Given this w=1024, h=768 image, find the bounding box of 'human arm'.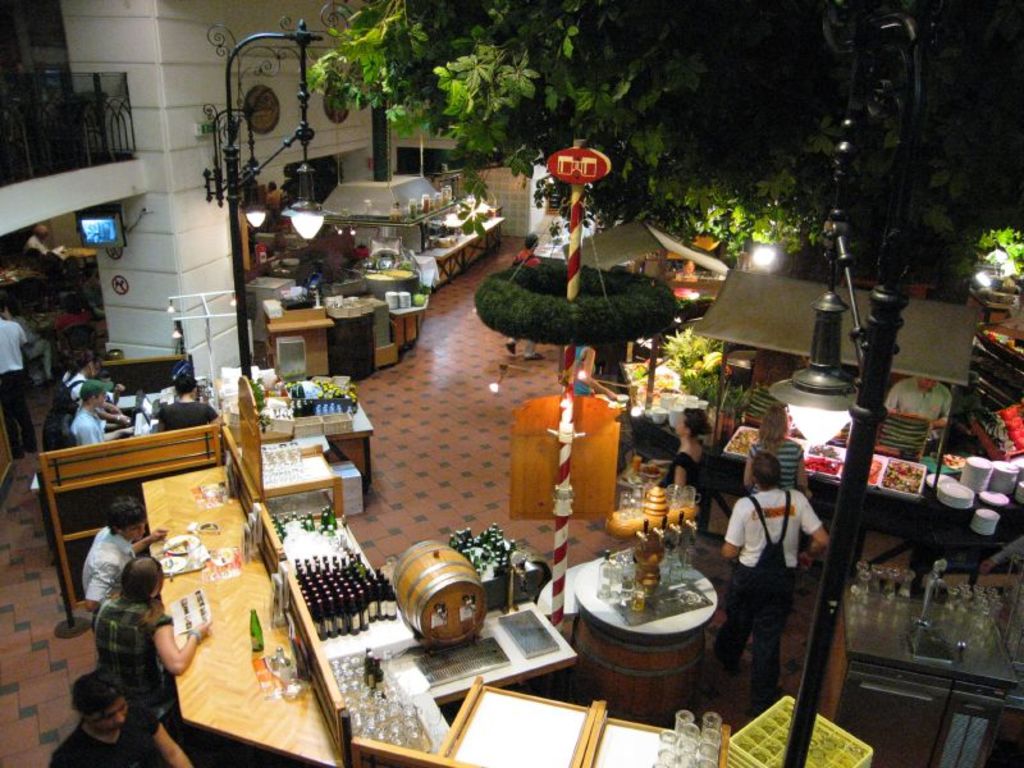
l=132, t=526, r=169, b=553.
